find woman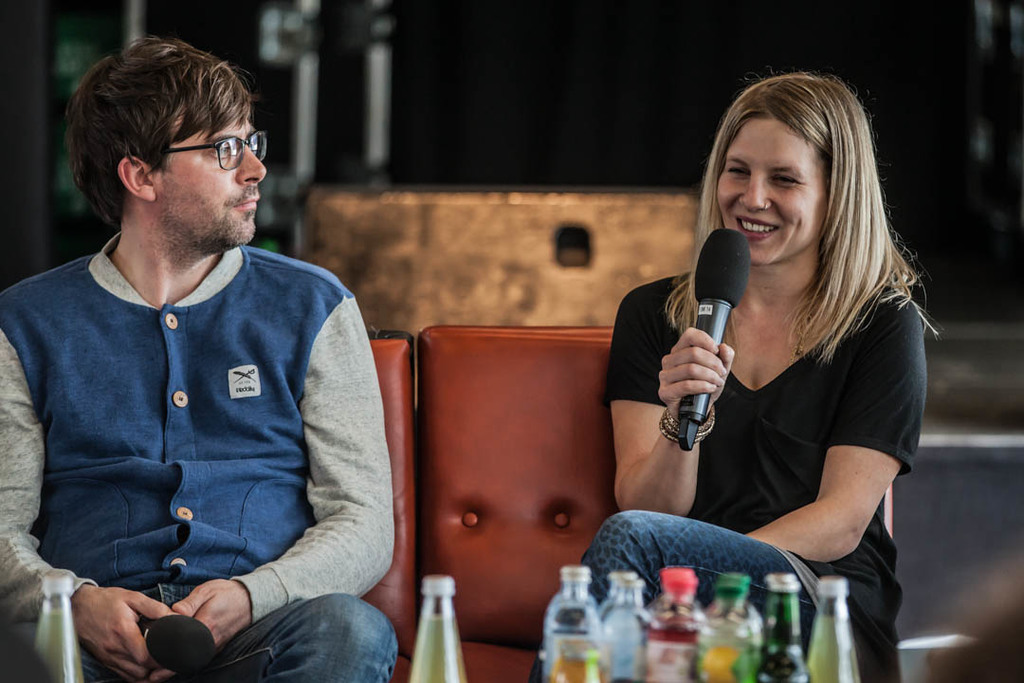
[x1=570, y1=63, x2=938, y2=647]
